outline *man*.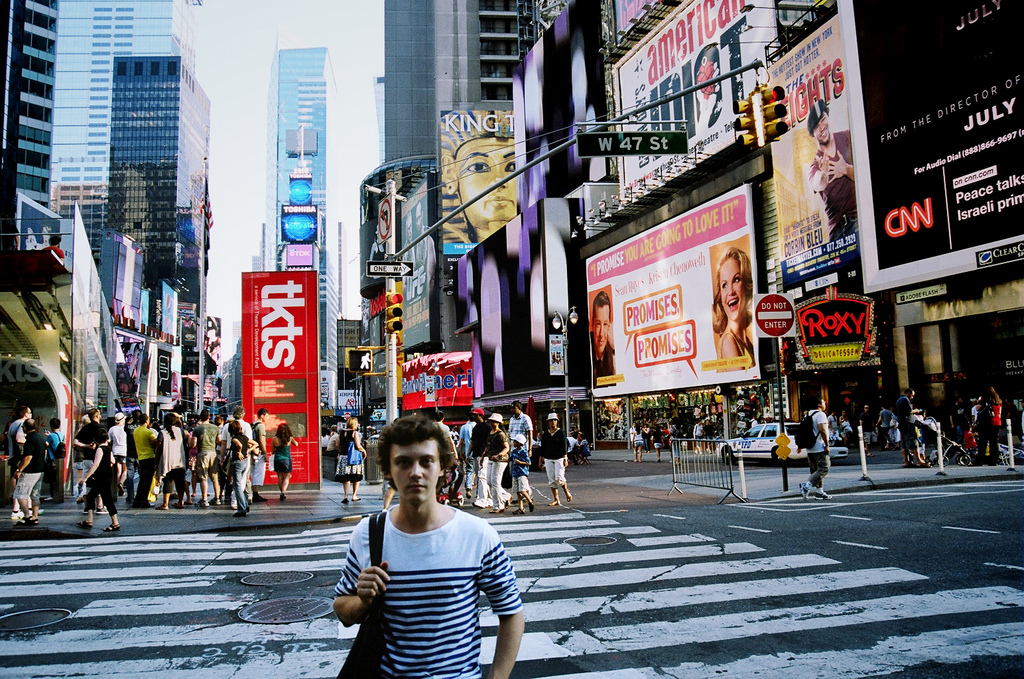
Outline: left=332, top=414, right=529, bottom=678.
